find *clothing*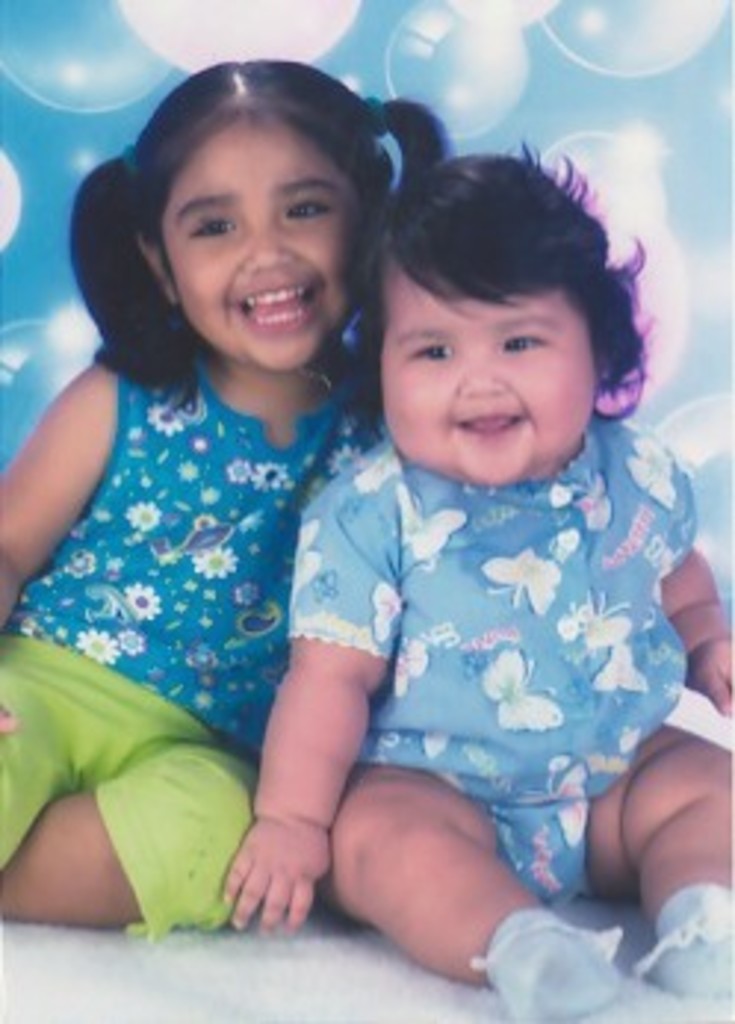
detection(254, 384, 714, 903)
